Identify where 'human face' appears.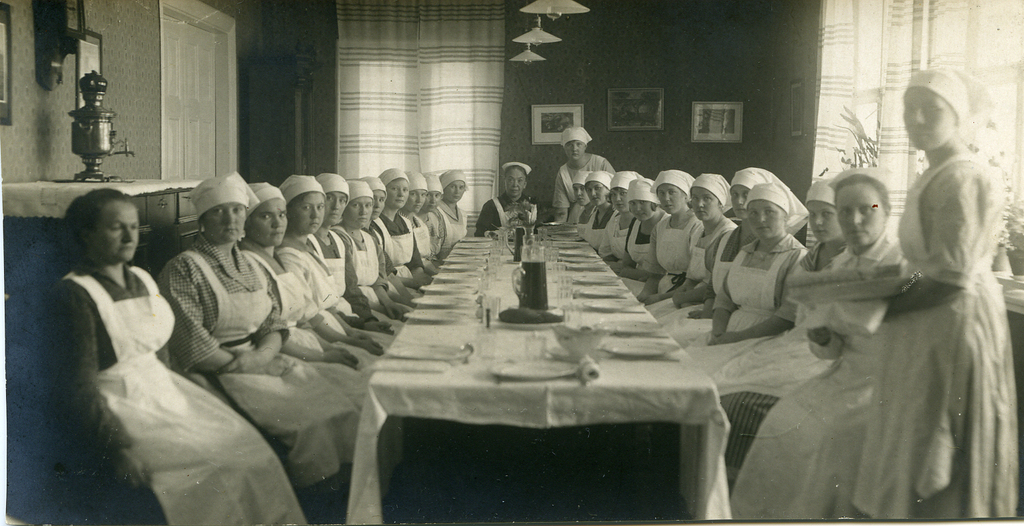
Appears at locate(563, 137, 584, 159).
